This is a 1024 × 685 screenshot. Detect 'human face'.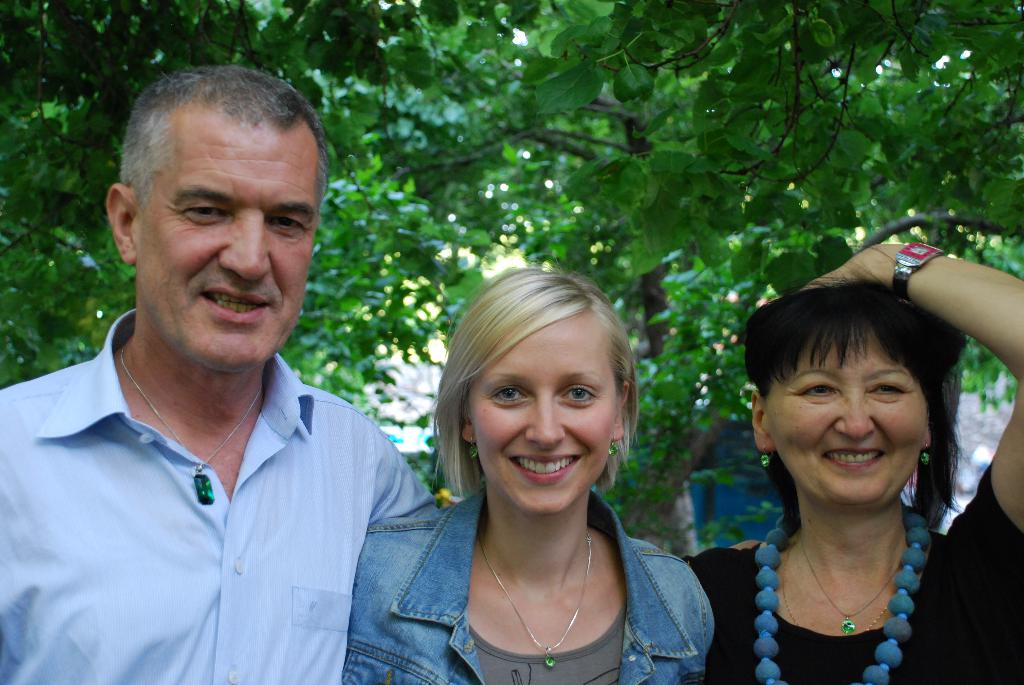
x1=471, y1=310, x2=616, y2=510.
